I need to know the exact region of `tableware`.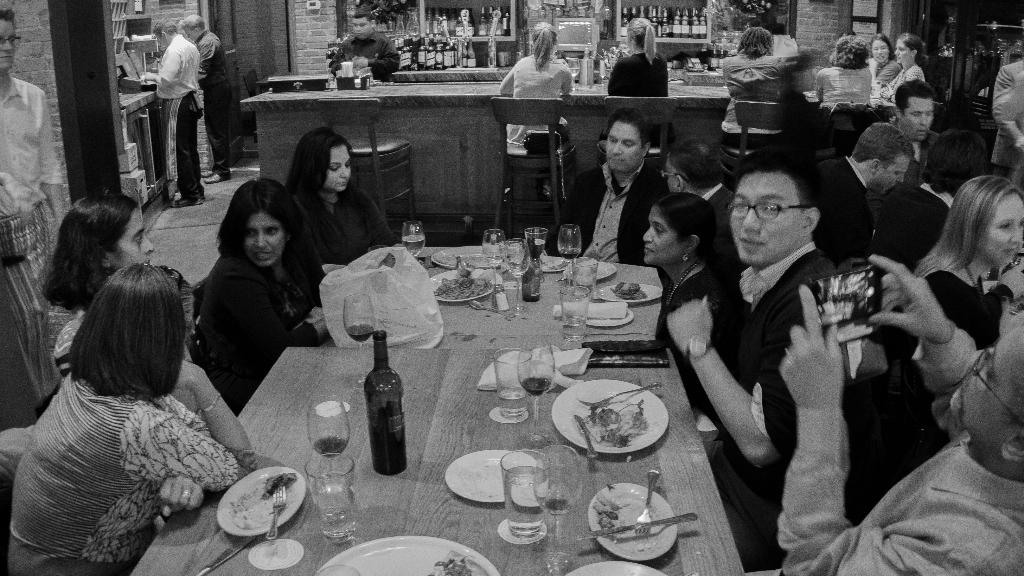
Region: rect(467, 300, 518, 320).
